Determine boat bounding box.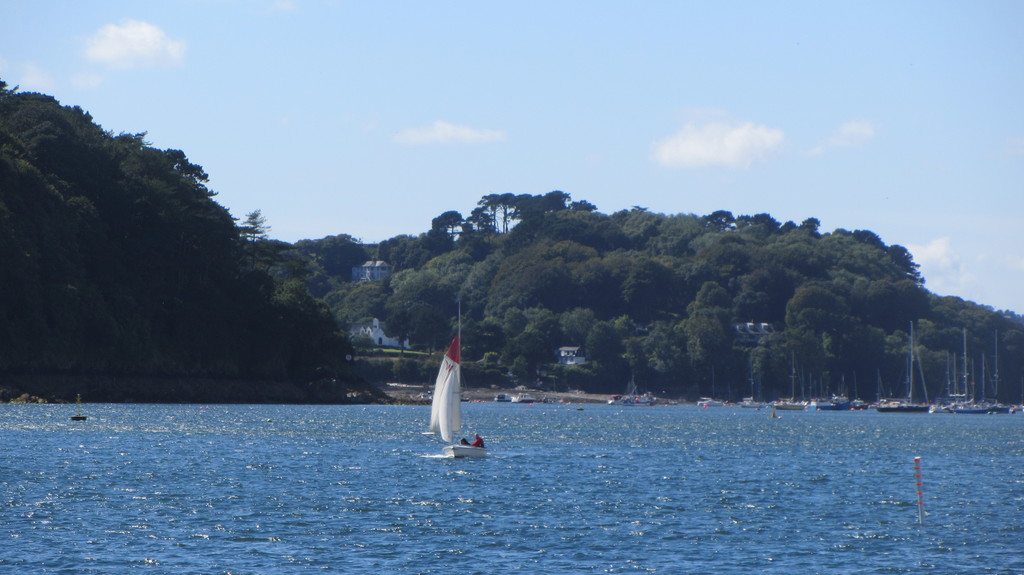
Determined: bbox(766, 390, 812, 414).
